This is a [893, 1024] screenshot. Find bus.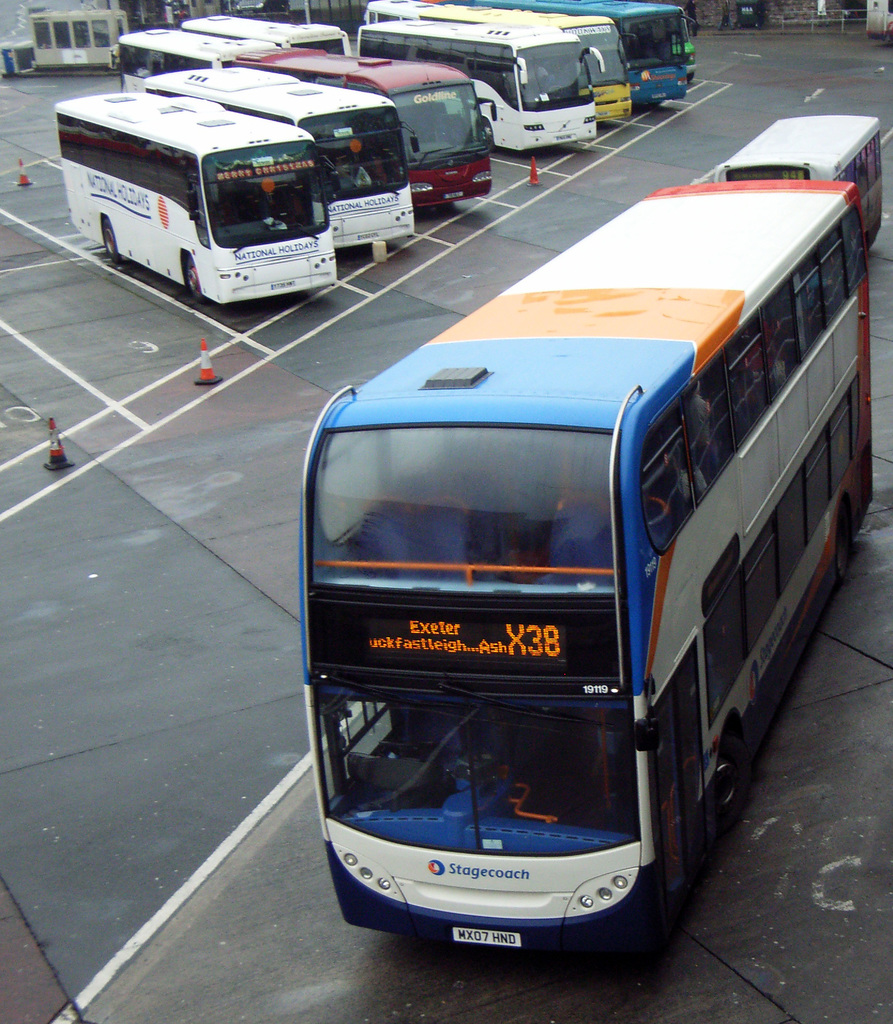
Bounding box: <box>419,1,631,123</box>.
